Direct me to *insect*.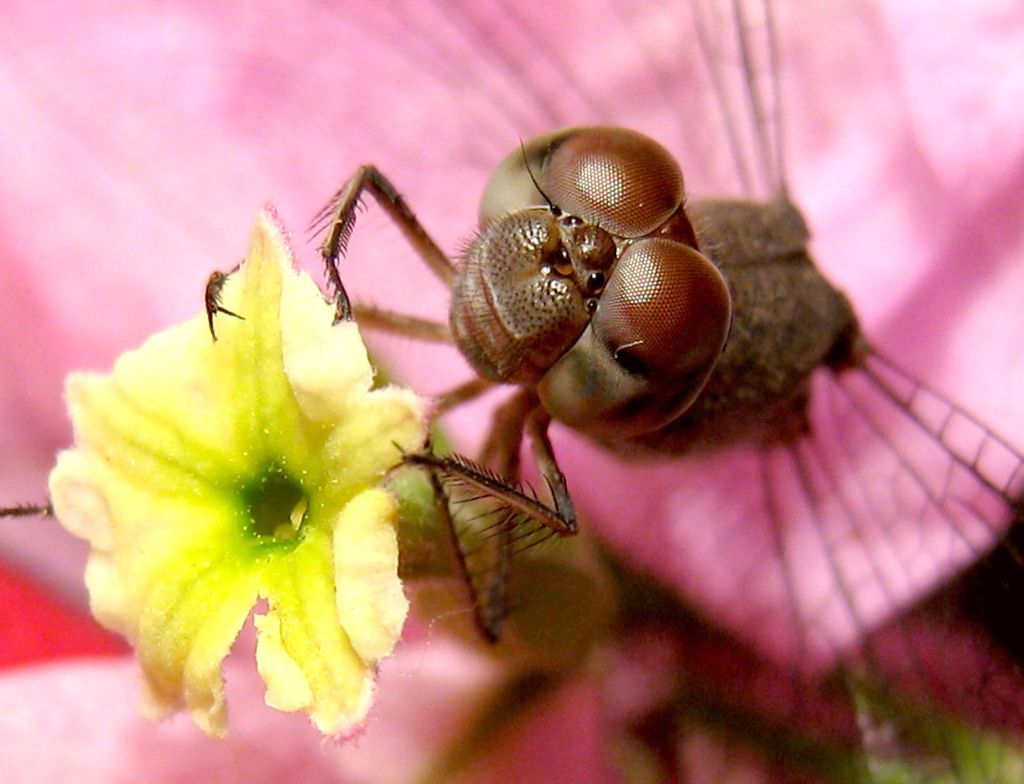
Direction: region(196, 120, 1023, 783).
